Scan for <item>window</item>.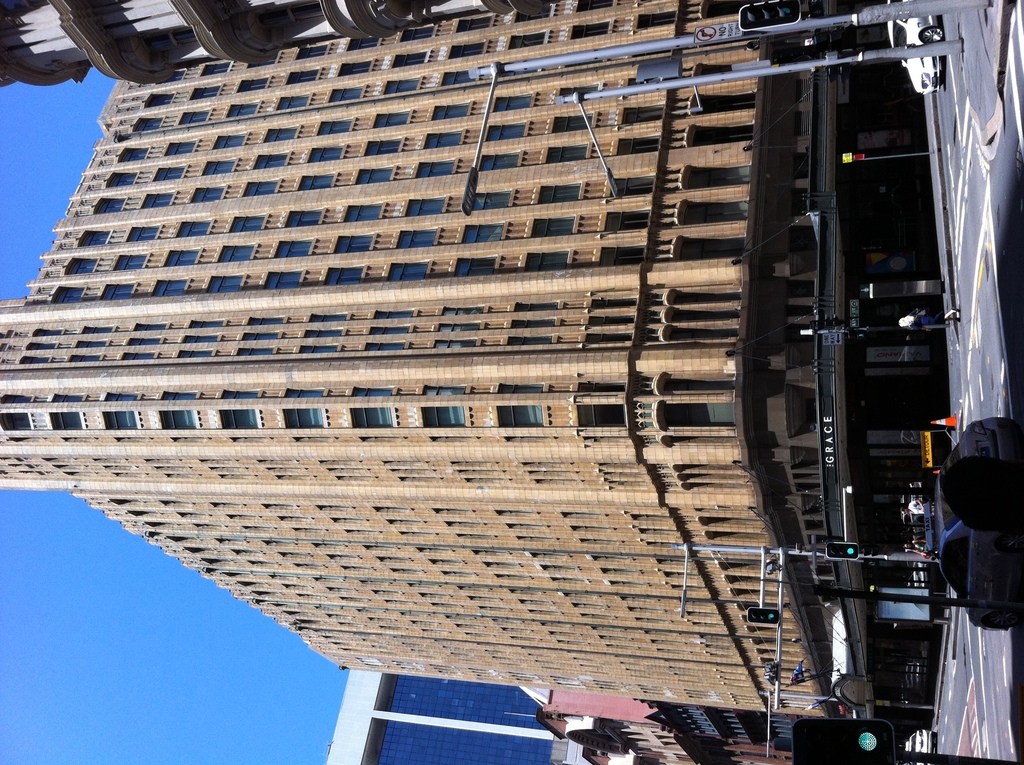
Scan result: {"x1": 403, "y1": 196, "x2": 447, "y2": 217}.
